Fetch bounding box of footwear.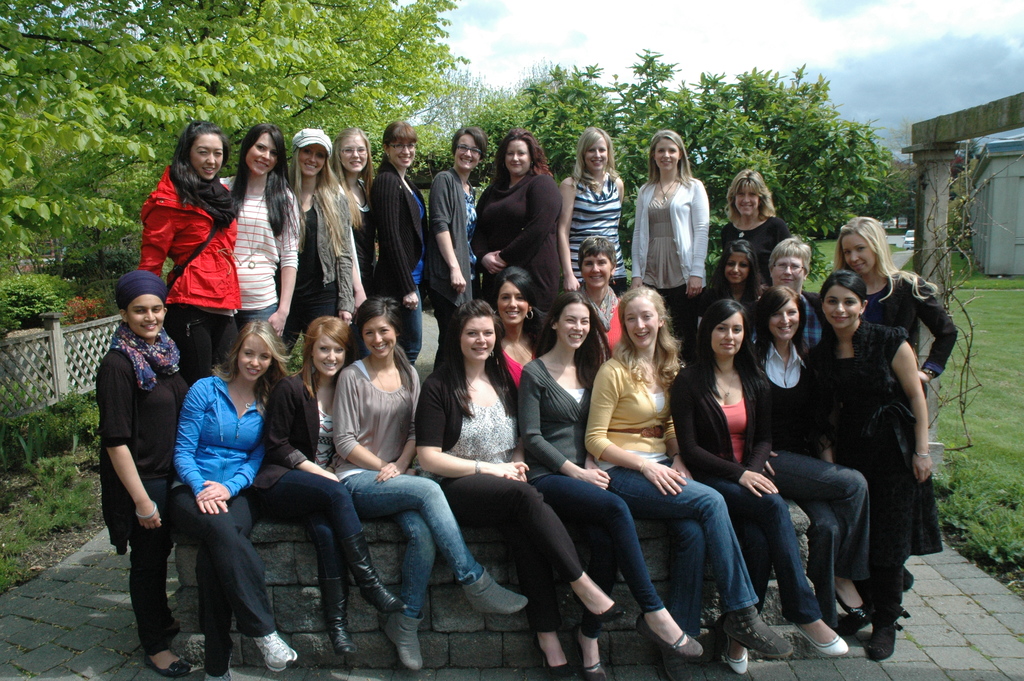
Bbox: 344/530/415/611.
